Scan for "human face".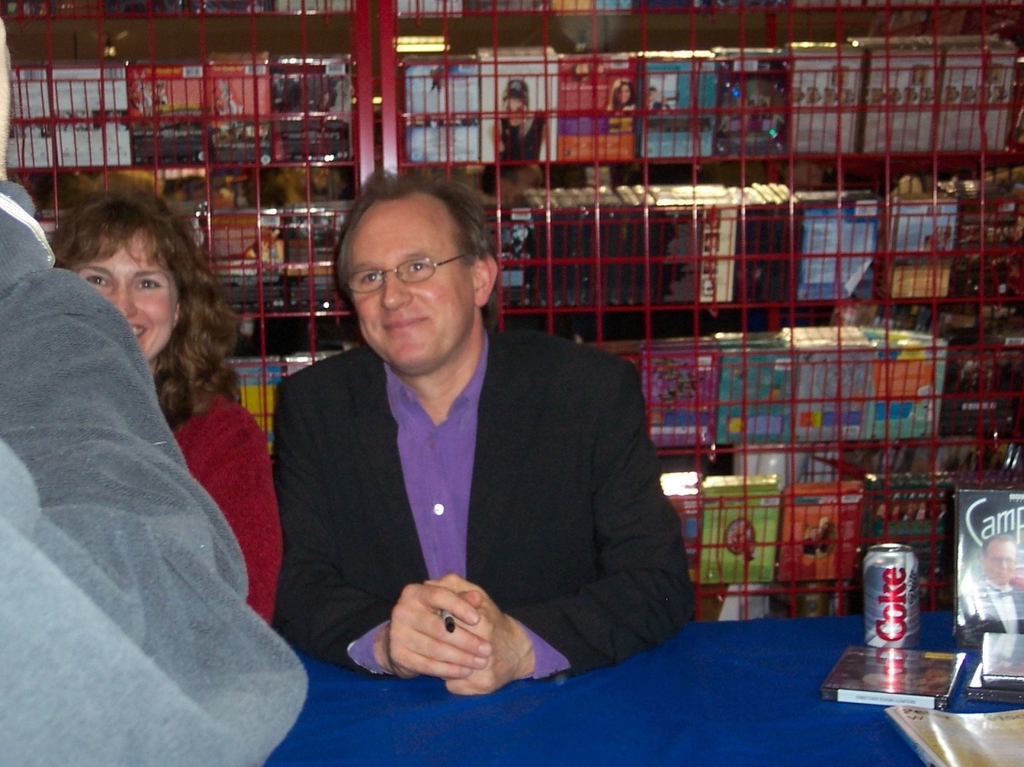
Scan result: rect(347, 194, 479, 363).
